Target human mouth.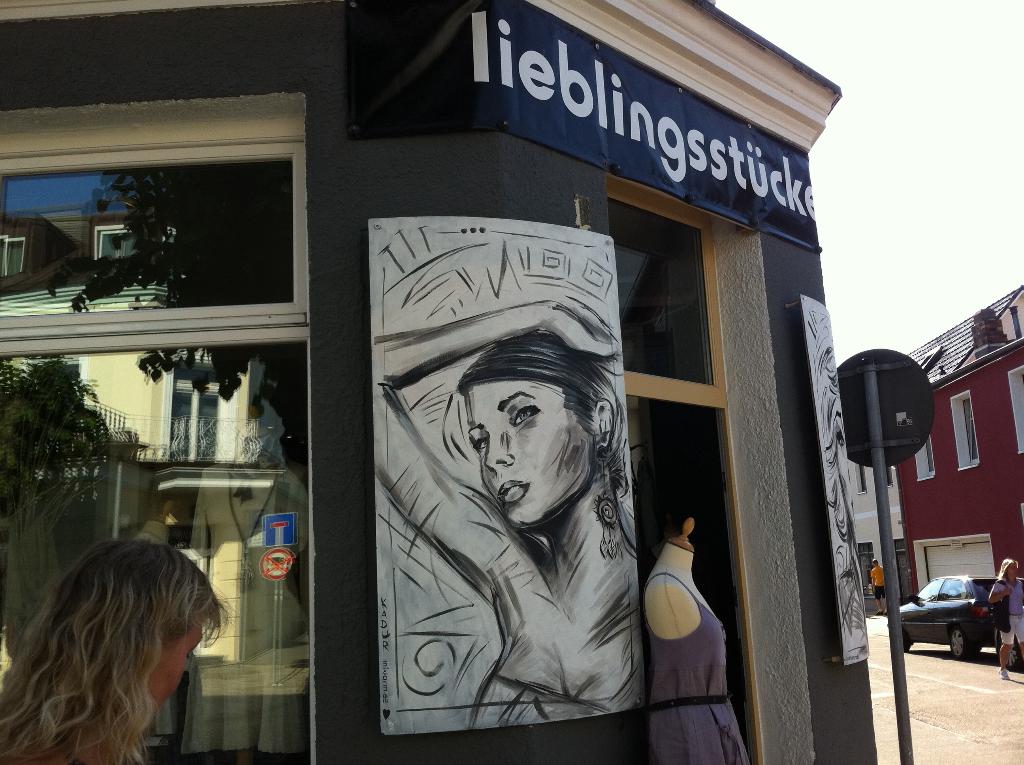
Target region: <box>491,473,533,510</box>.
